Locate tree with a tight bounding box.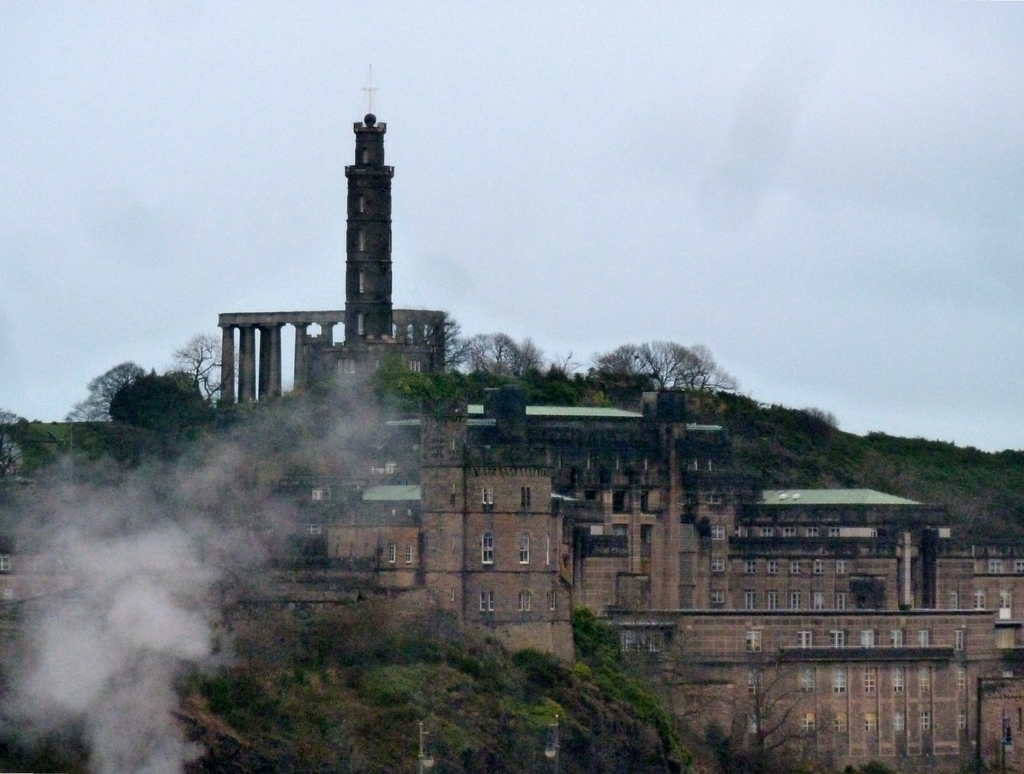
pyautogui.locateOnScreen(175, 330, 220, 390).
